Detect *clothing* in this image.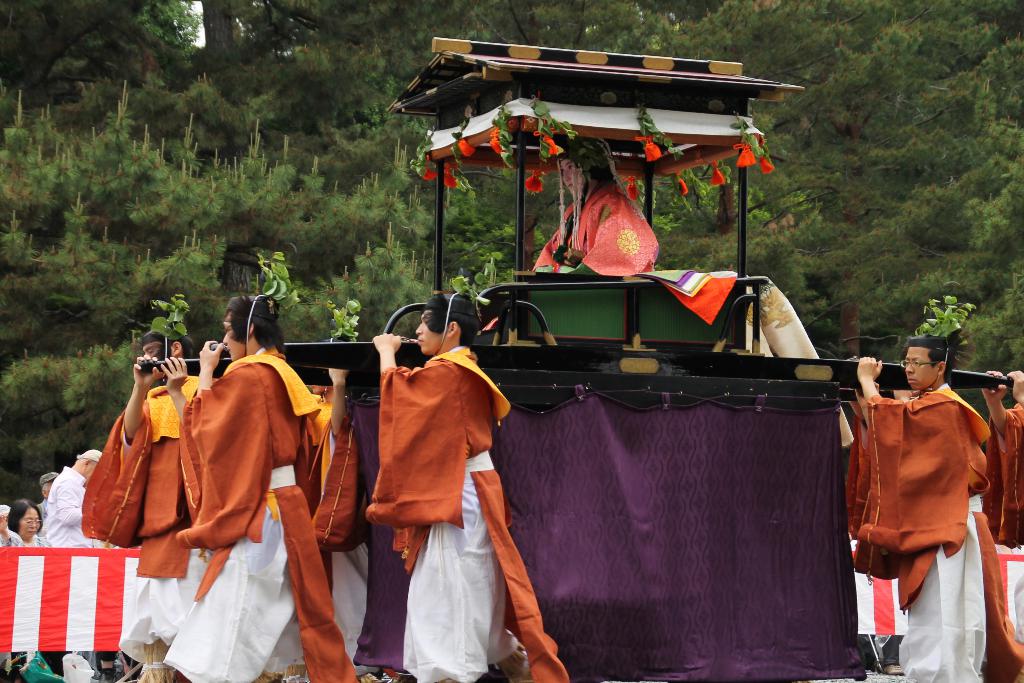
Detection: [365,349,580,682].
